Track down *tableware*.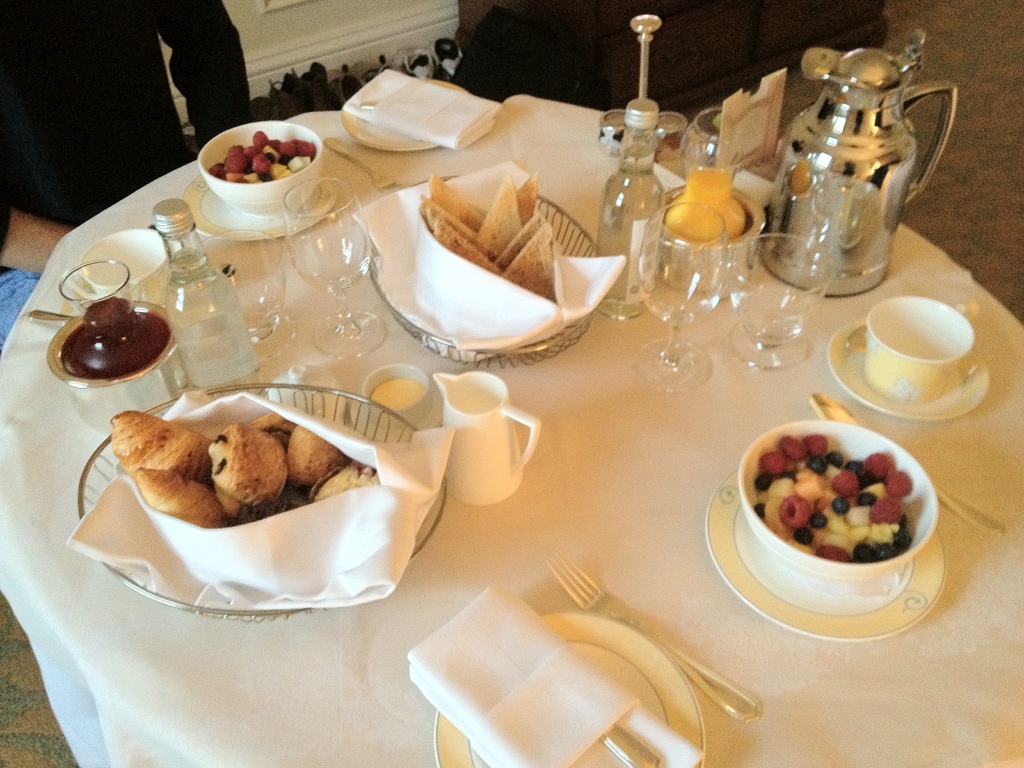
Tracked to <region>541, 546, 767, 728</region>.
